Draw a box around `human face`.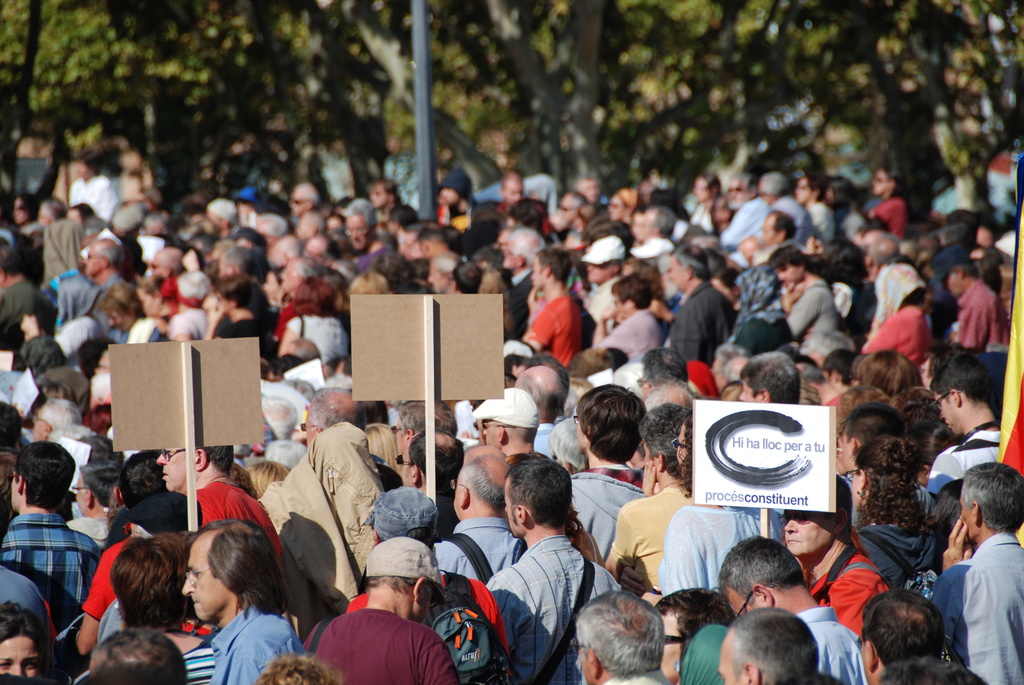
976:228:992:245.
